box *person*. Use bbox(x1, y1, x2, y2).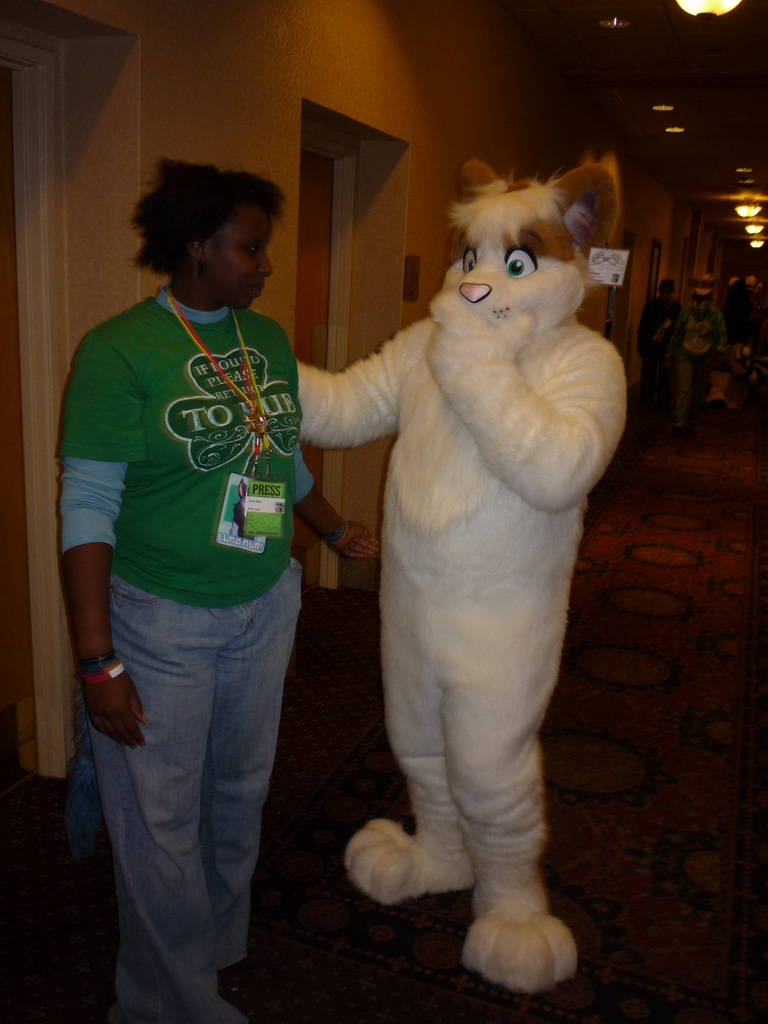
bbox(639, 280, 684, 415).
